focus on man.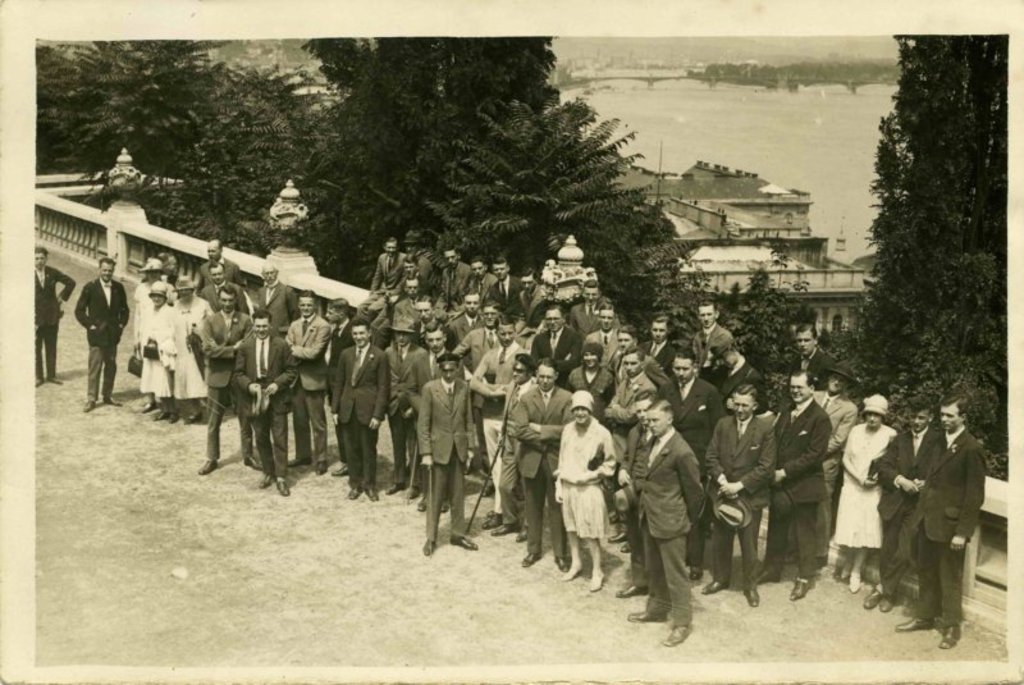
Focused at crop(73, 260, 131, 411).
